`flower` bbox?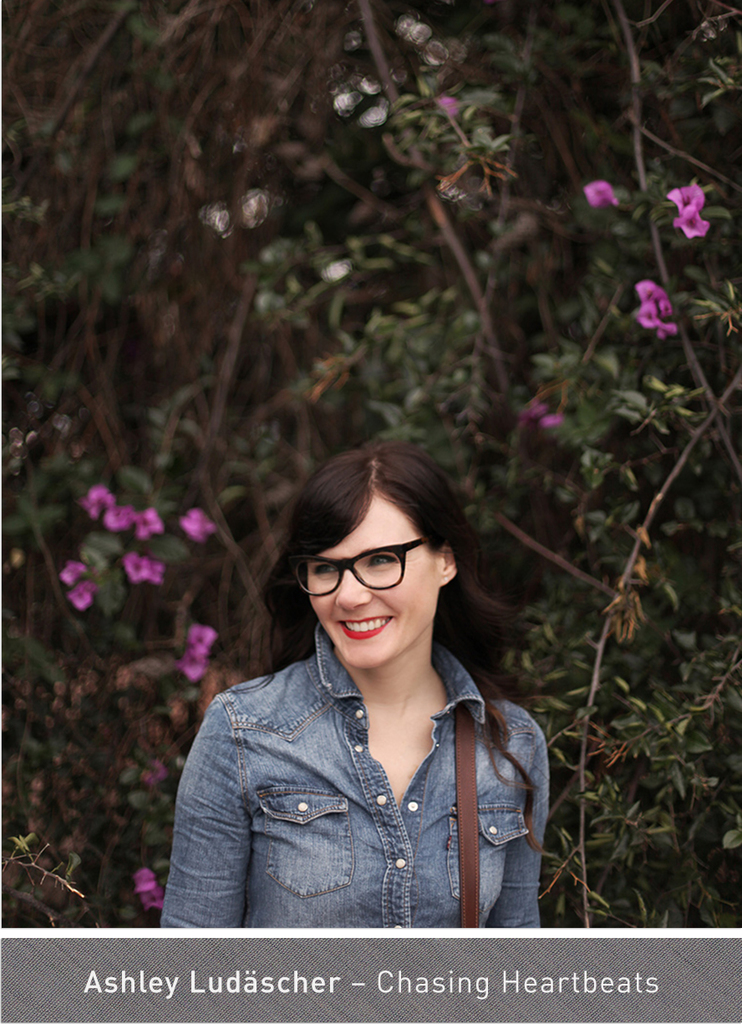
box(124, 546, 155, 587)
